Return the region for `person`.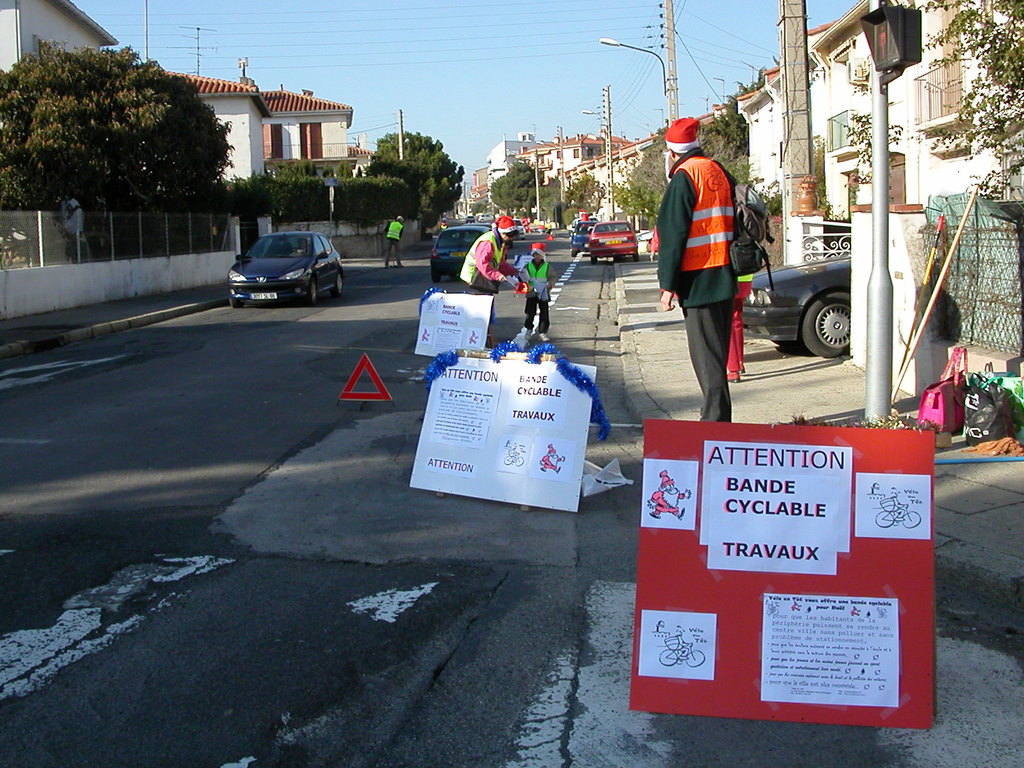
664,109,760,419.
